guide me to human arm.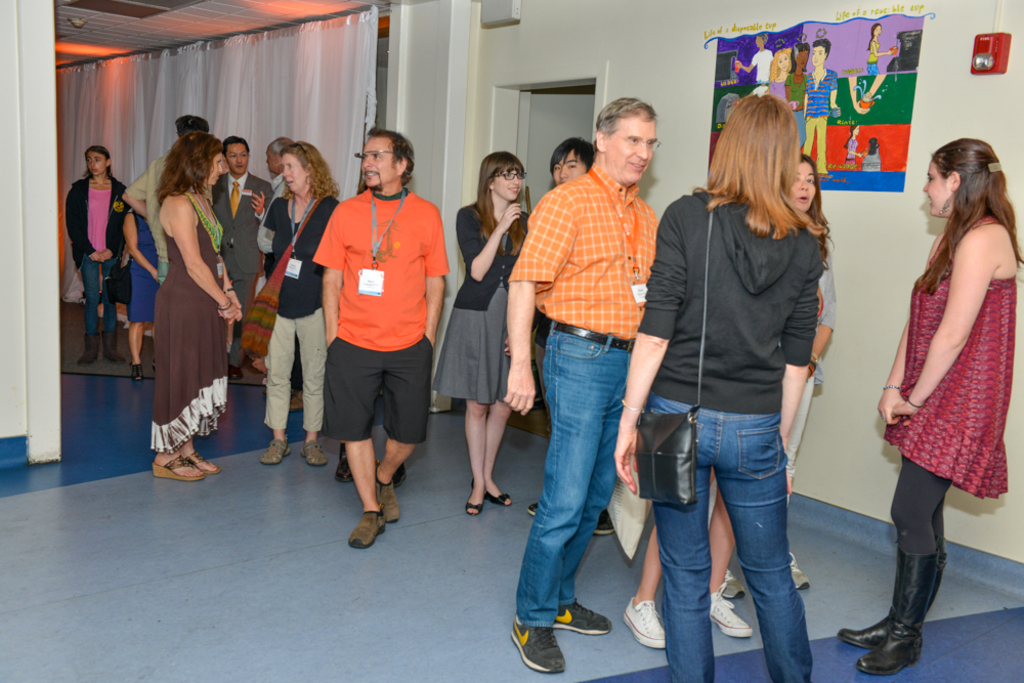
Guidance: (x1=62, y1=176, x2=96, y2=264).
